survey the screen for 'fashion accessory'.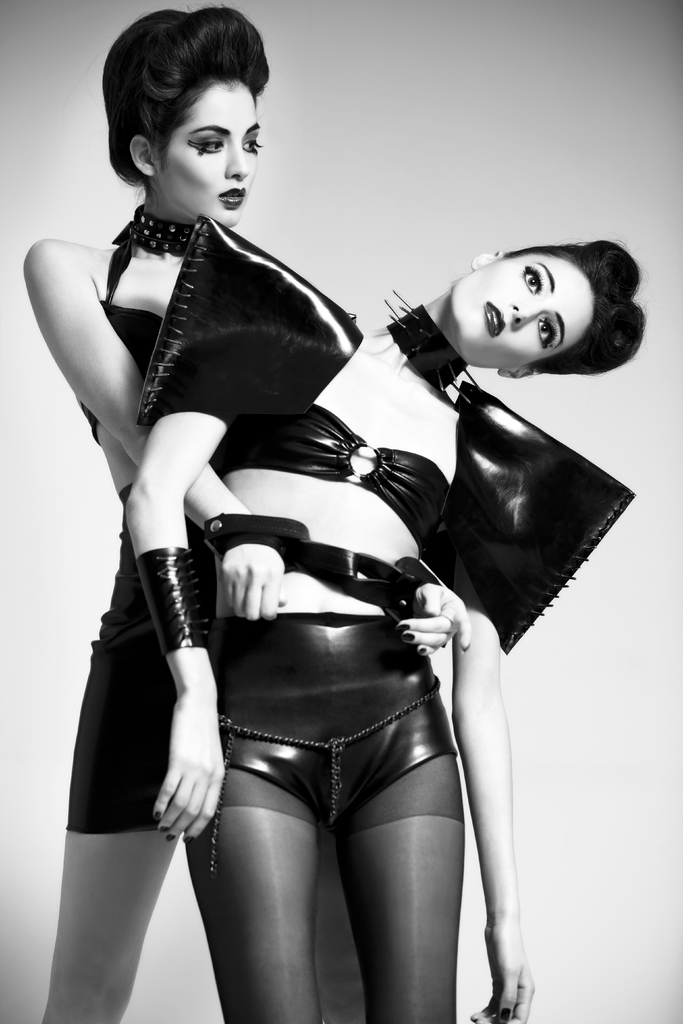
Survey found: bbox=(131, 216, 636, 652).
